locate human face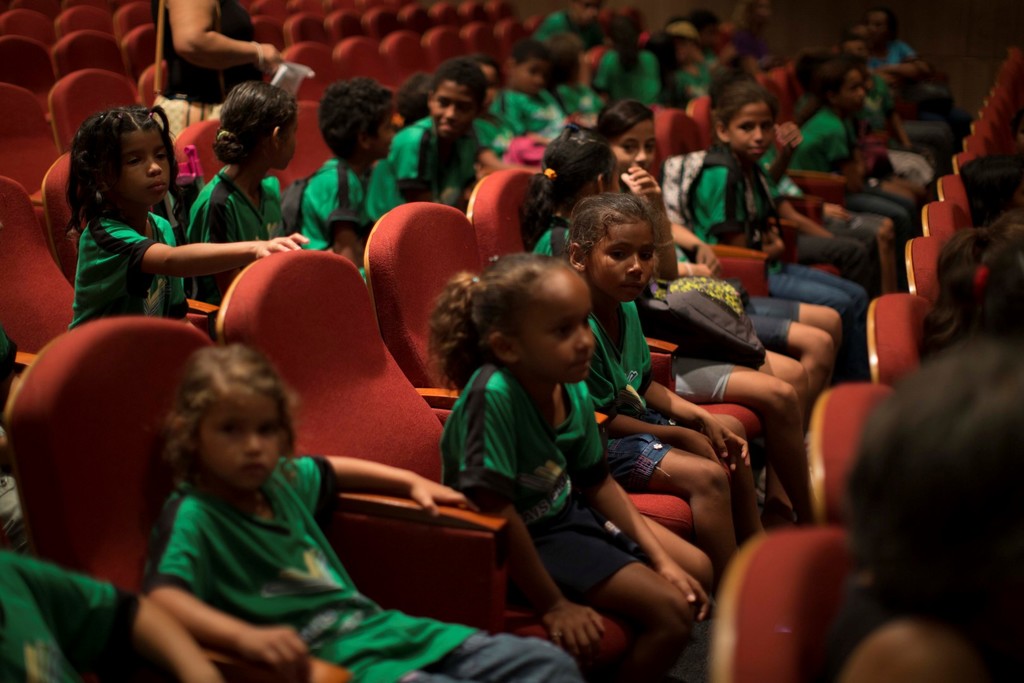
box(729, 99, 776, 157)
